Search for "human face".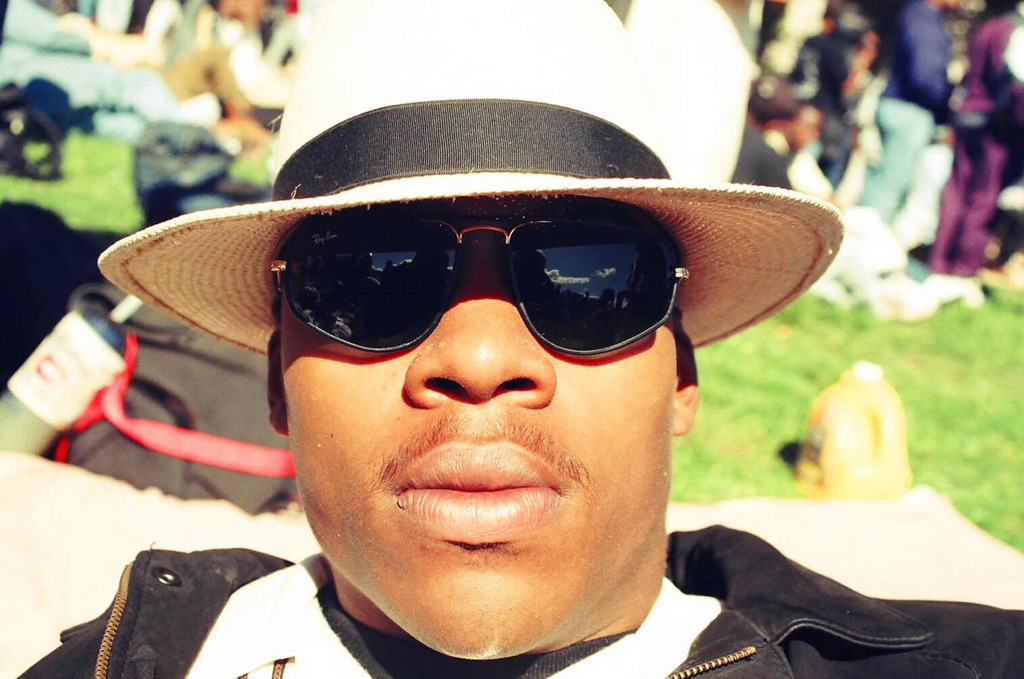
Found at 273 188 678 661.
